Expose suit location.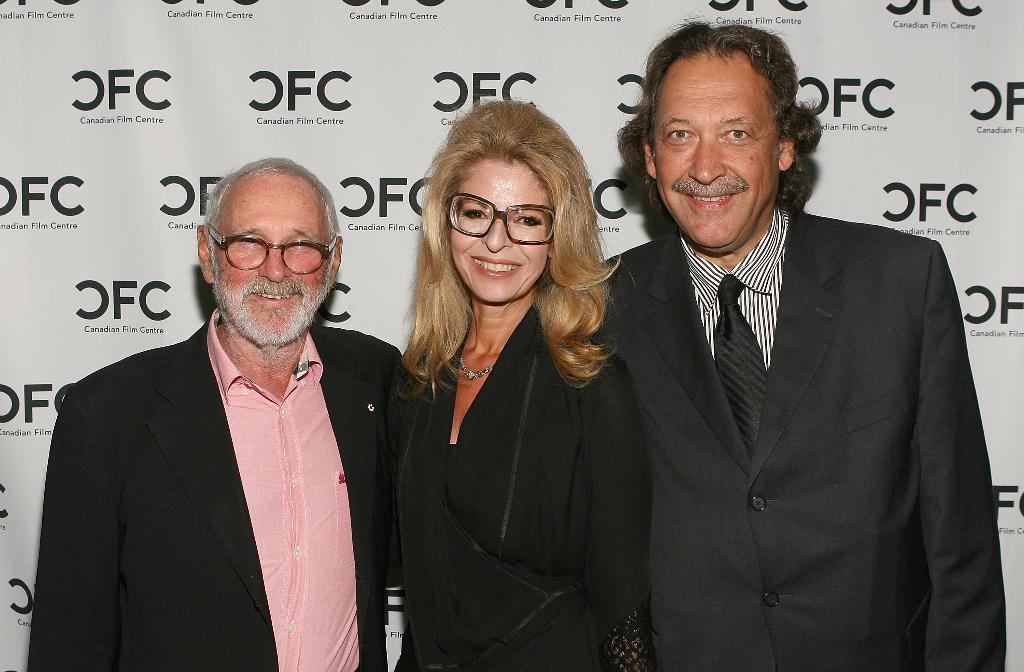
Exposed at [610,90,985,657].
